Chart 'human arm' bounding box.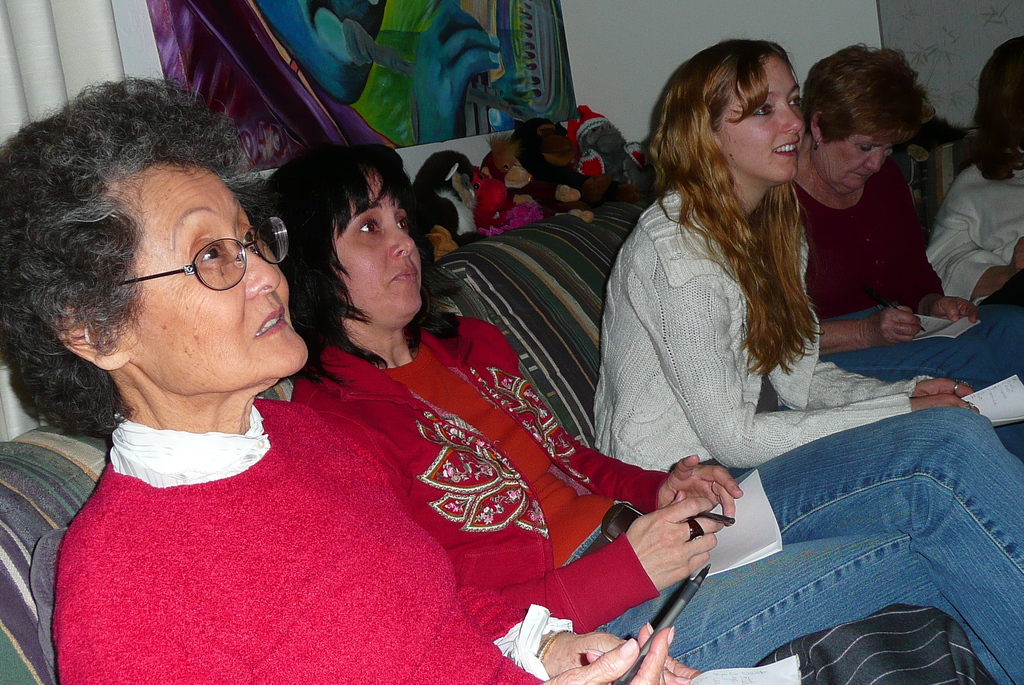
Charted: BBox(819, 302, 929, 348).
